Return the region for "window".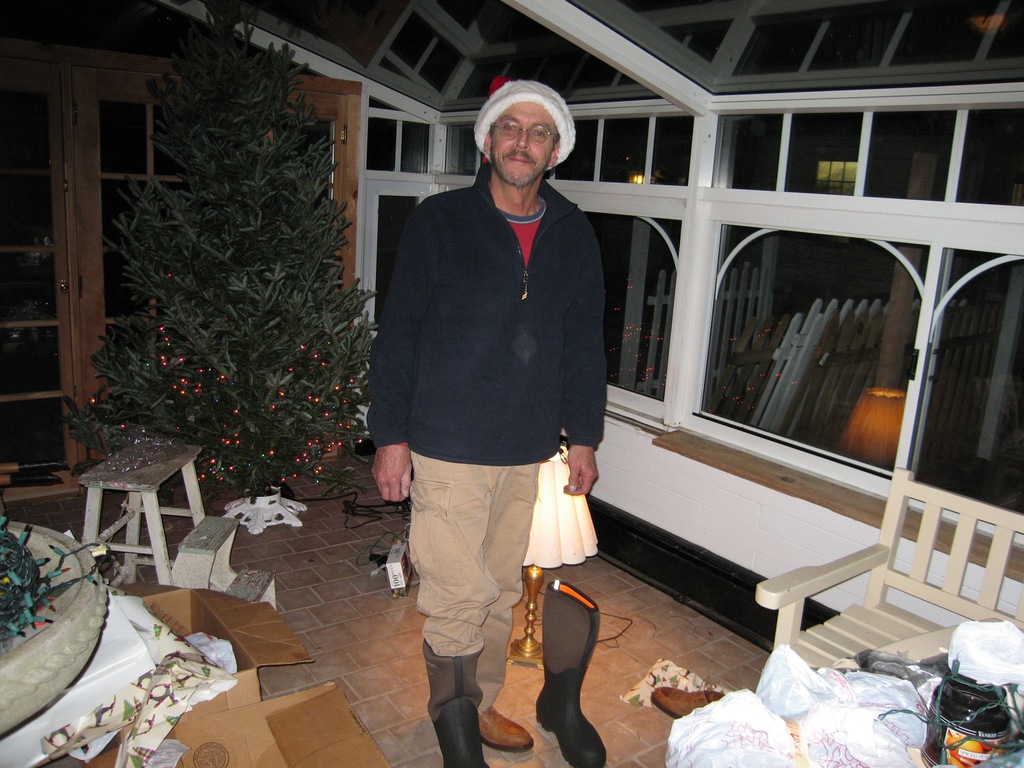
353, 86, 428, 168.
